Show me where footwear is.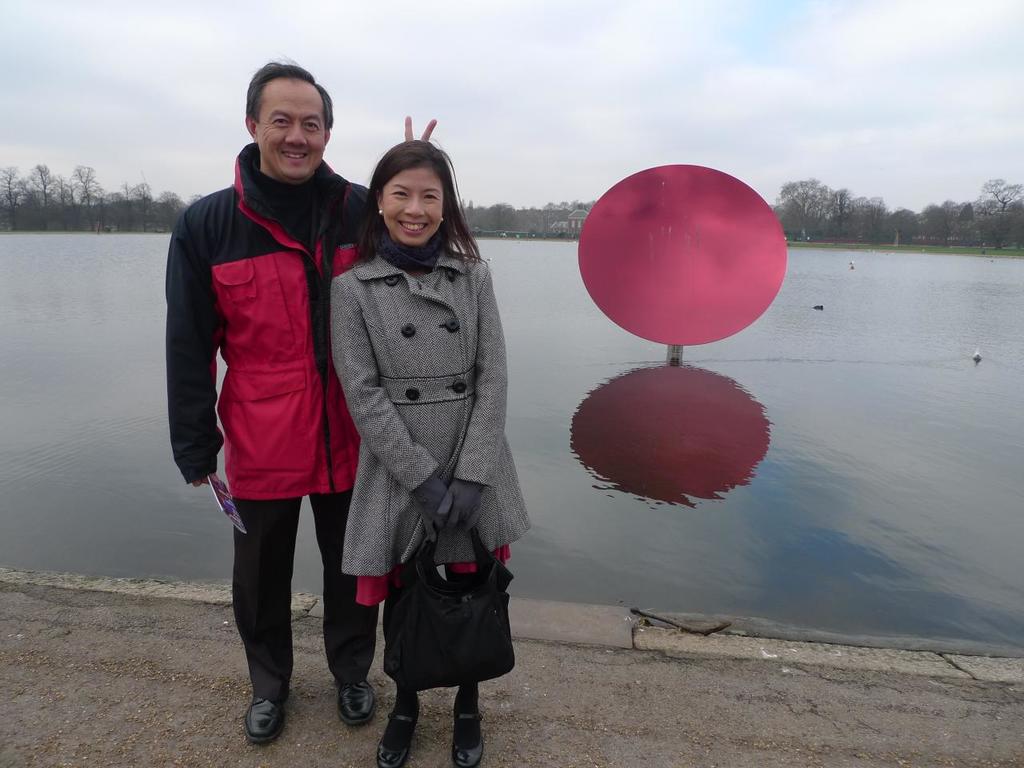
footwear is at 230, 666, 297, 743.
